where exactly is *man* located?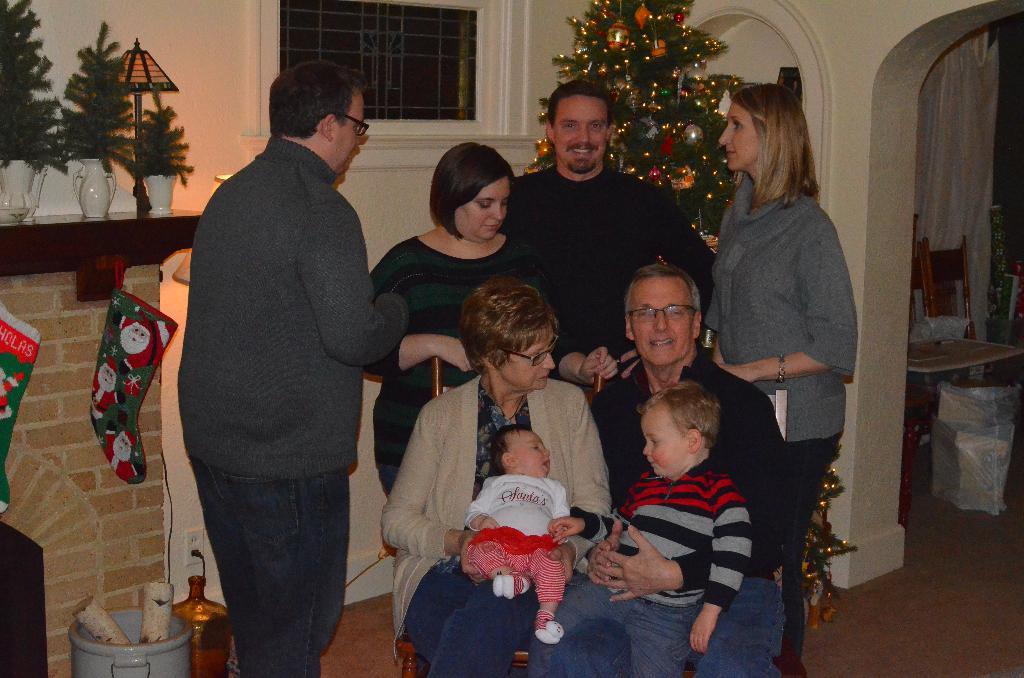
Its bounding box is 504/79/716/395.
